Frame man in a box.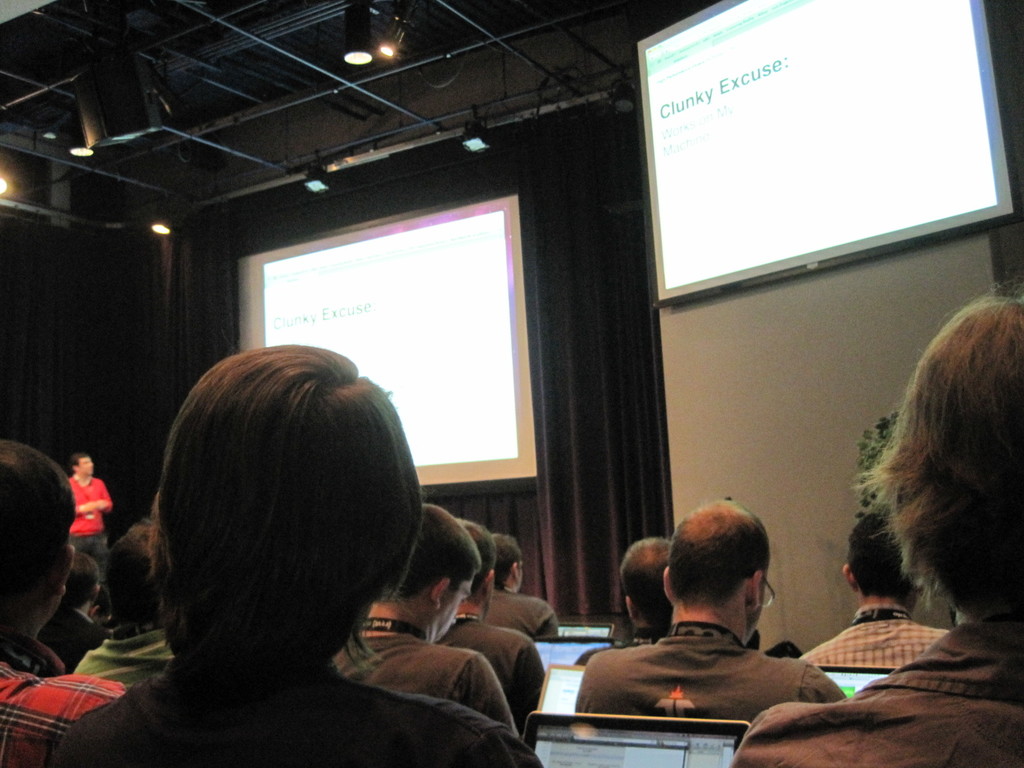
locate(8, 433, 134, 759).
